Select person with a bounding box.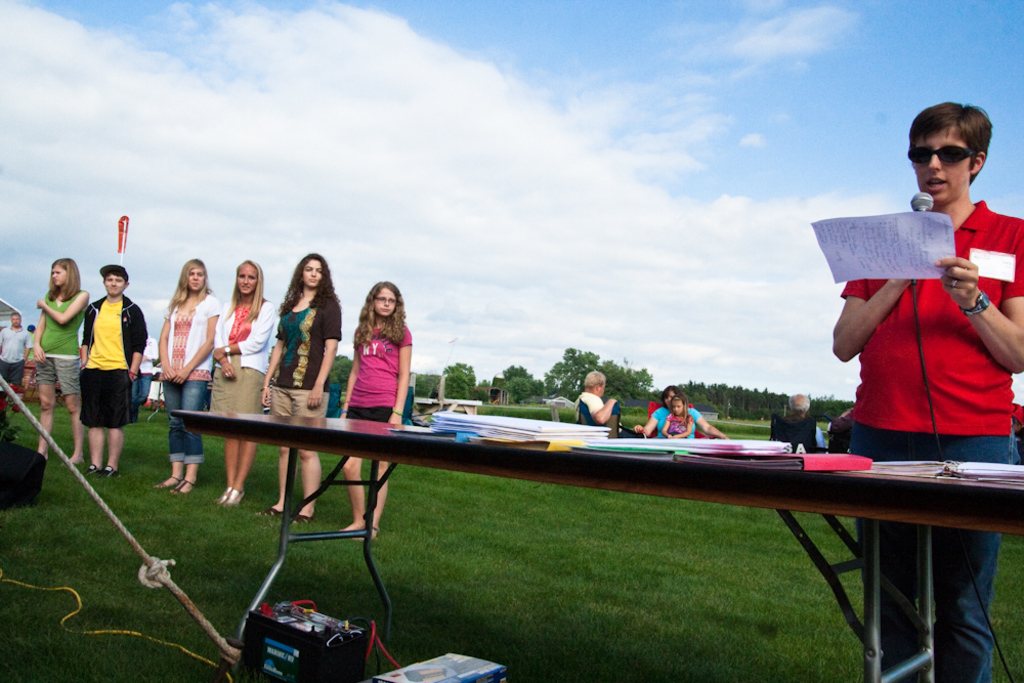
BBox(157, 255, 221, 498).
